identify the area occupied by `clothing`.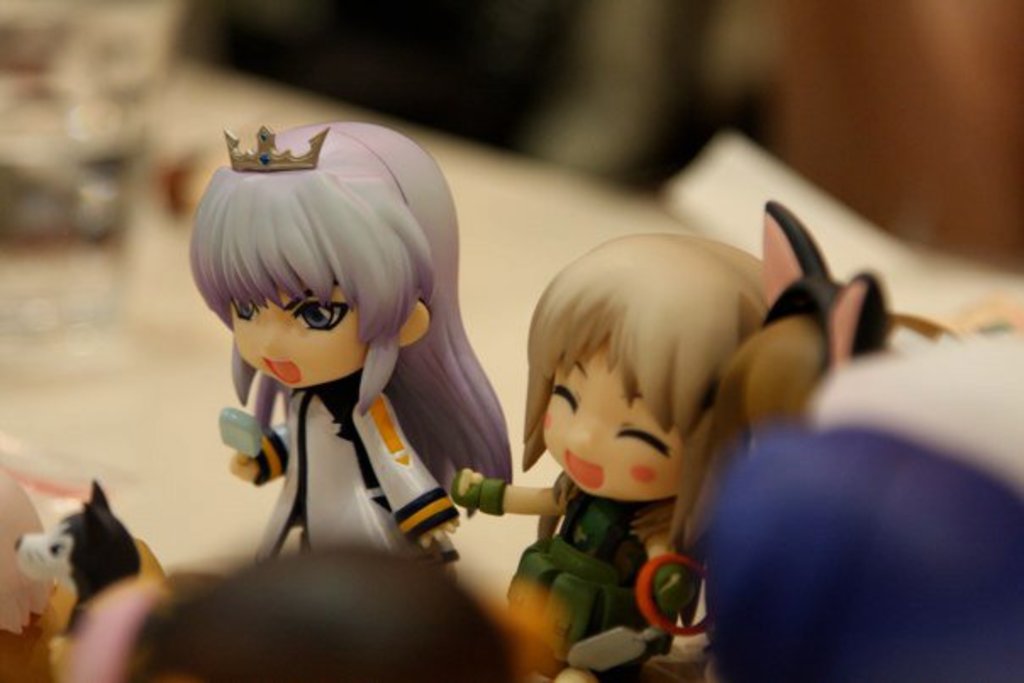
Area: l=509, t=466, r=698, b=671.
